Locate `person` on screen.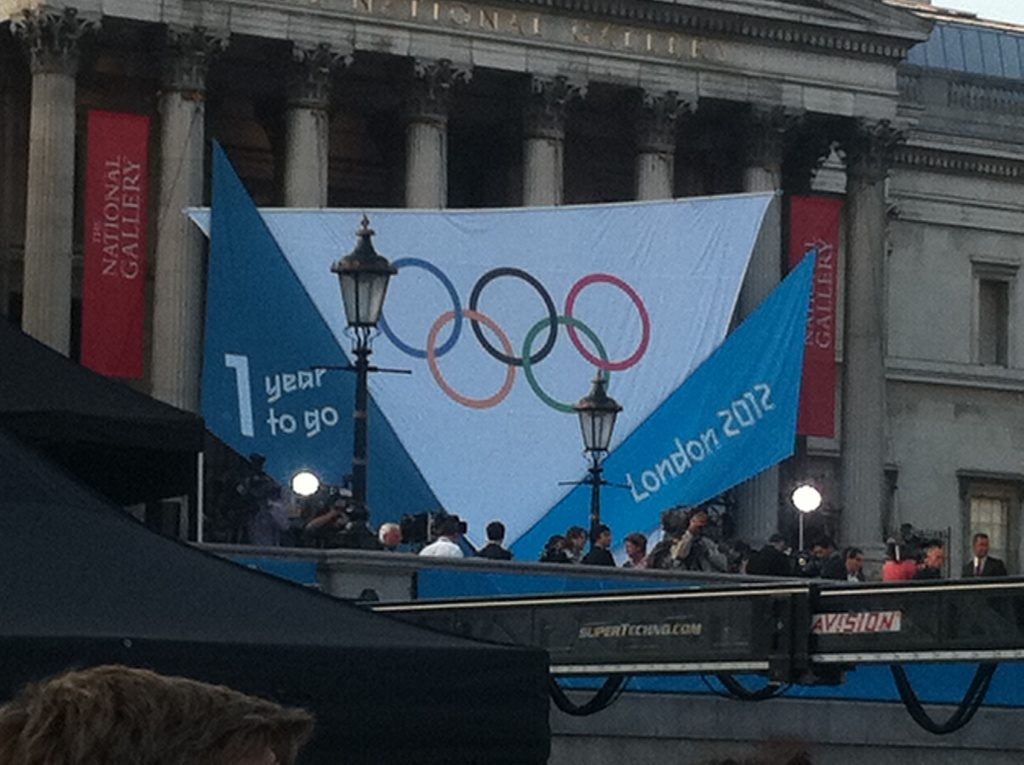
On screen at locate(378, 517, 402, 554).
